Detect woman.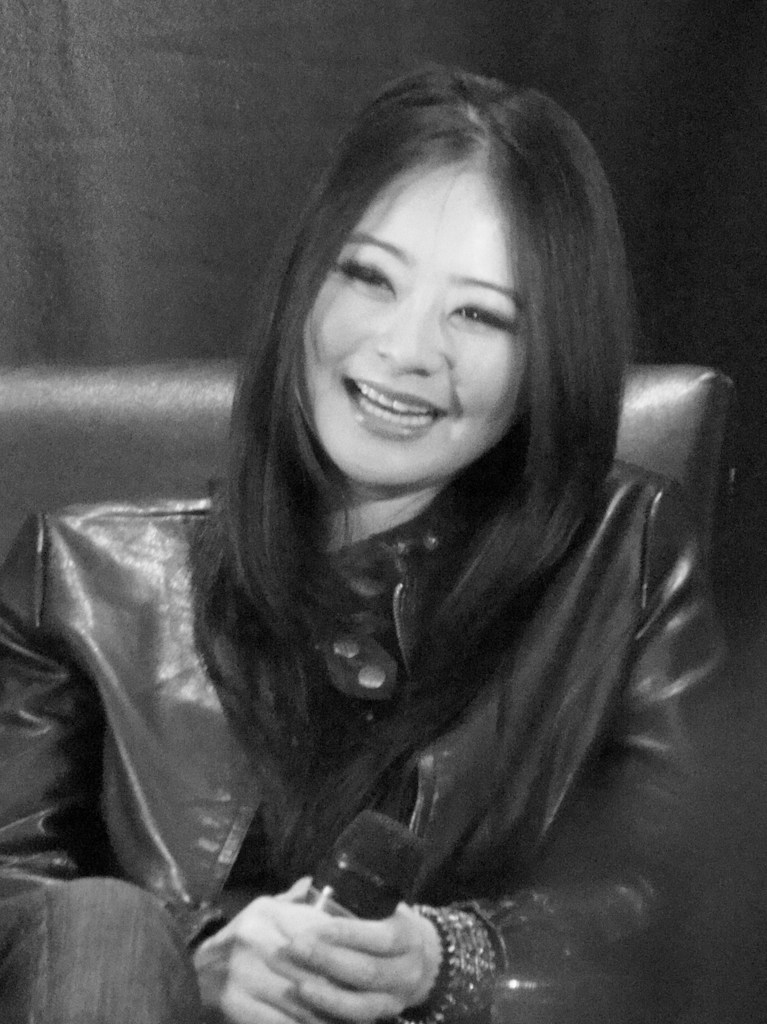
Detected at rect(74, 15, 731, 1004).
